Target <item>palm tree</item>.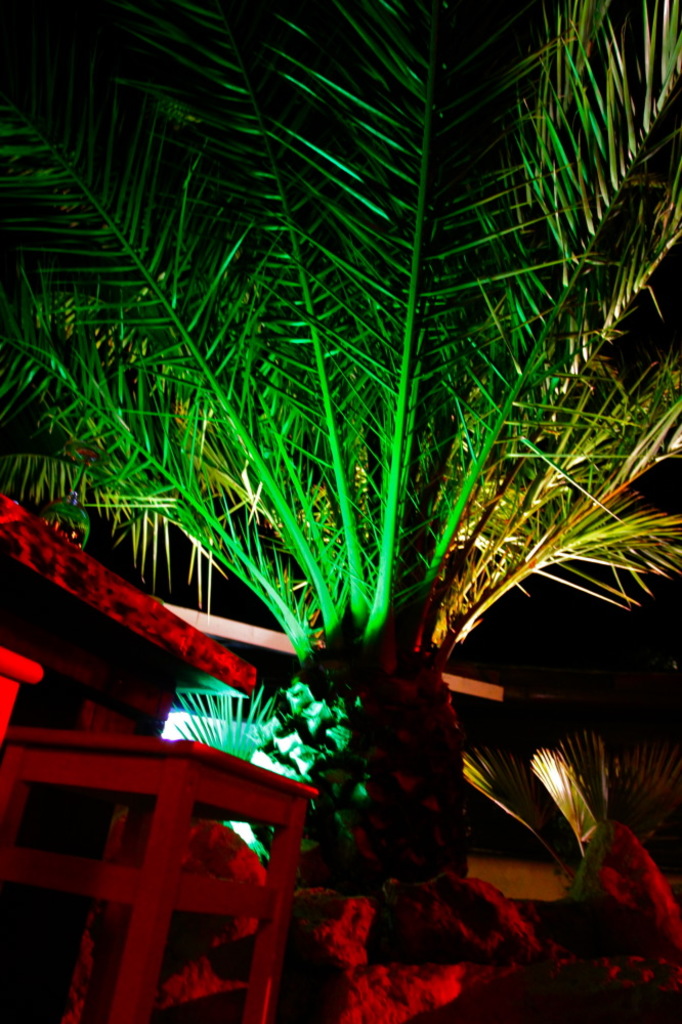
Target region: {"left": 0, "top": 0, "right": 681, "bottom": 1023}.
